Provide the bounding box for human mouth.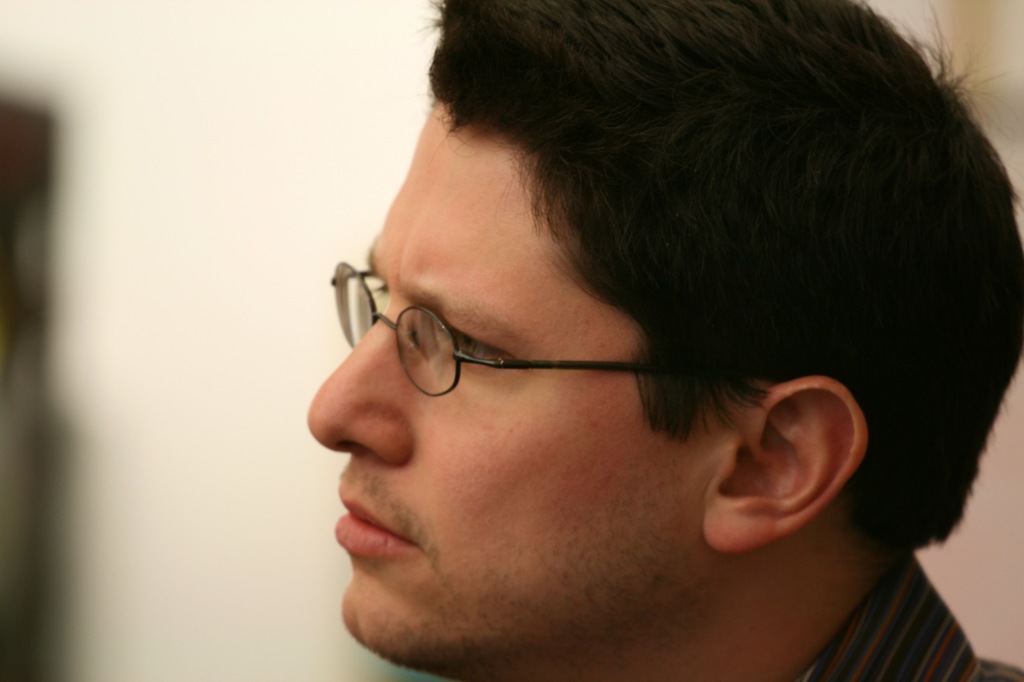
[x1=335, y1=483, x2=413, y2=550].
